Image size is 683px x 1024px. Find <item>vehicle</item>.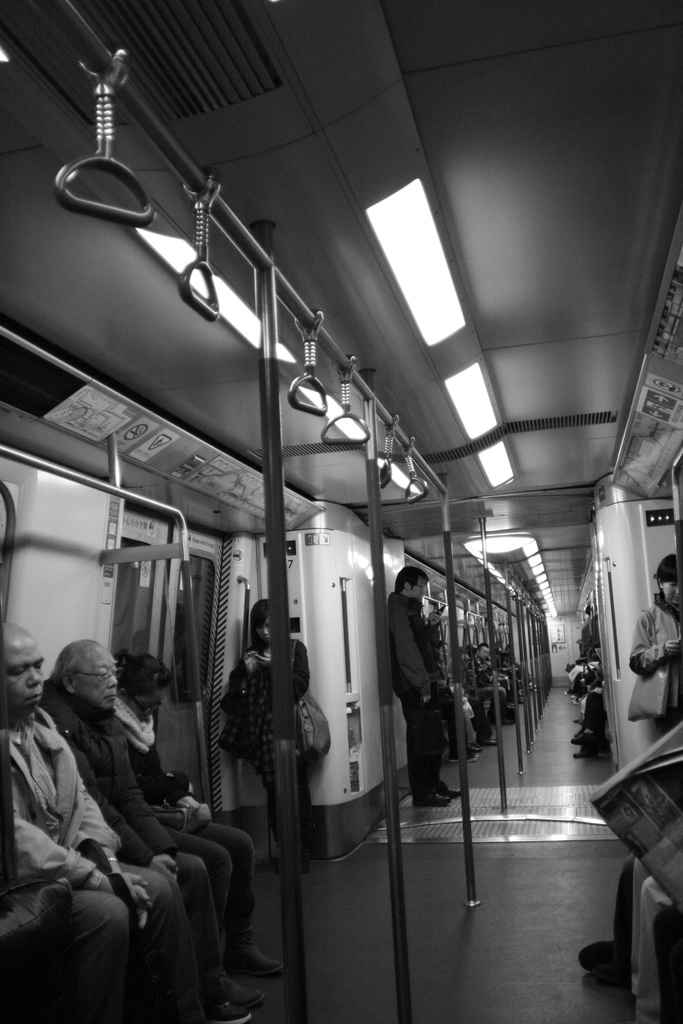
crop(53, 46, 650, 869).
